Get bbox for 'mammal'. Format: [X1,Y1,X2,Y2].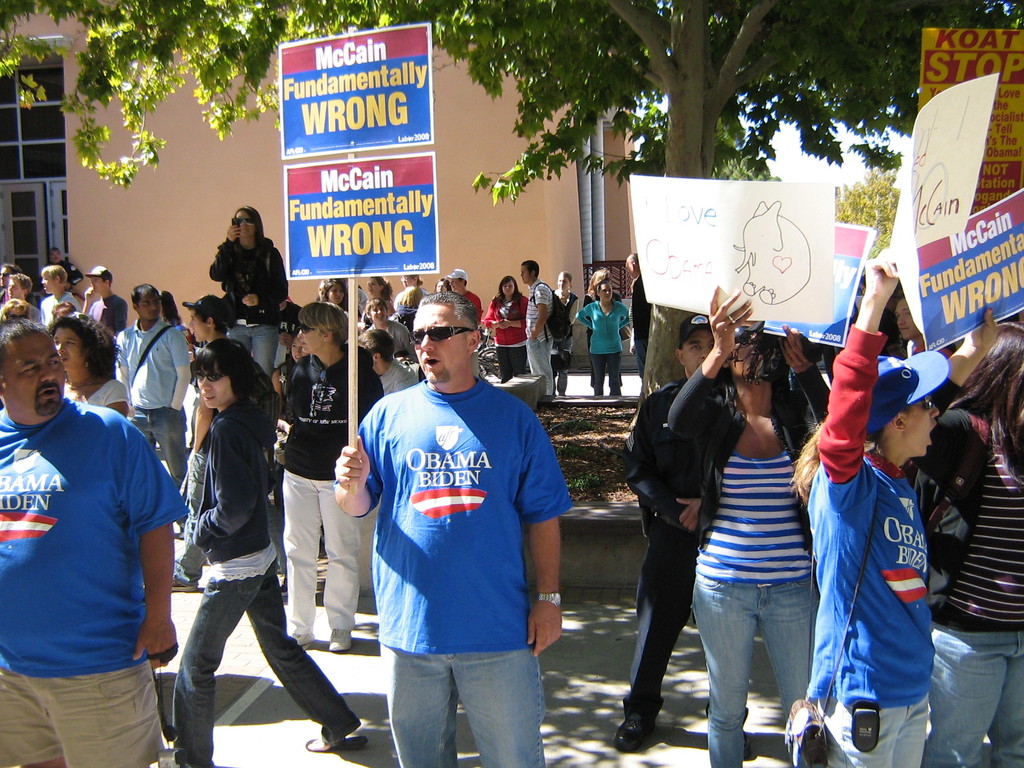
[335,290,574,767].
